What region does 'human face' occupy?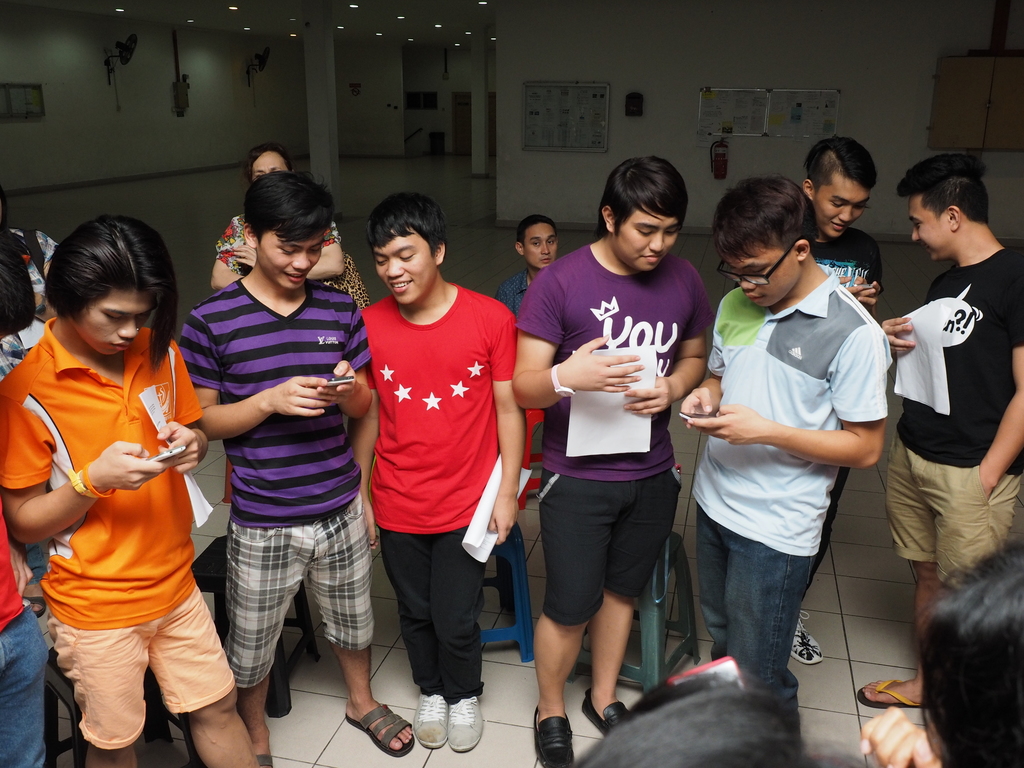
l=725, t=240, r=795, b=308.
